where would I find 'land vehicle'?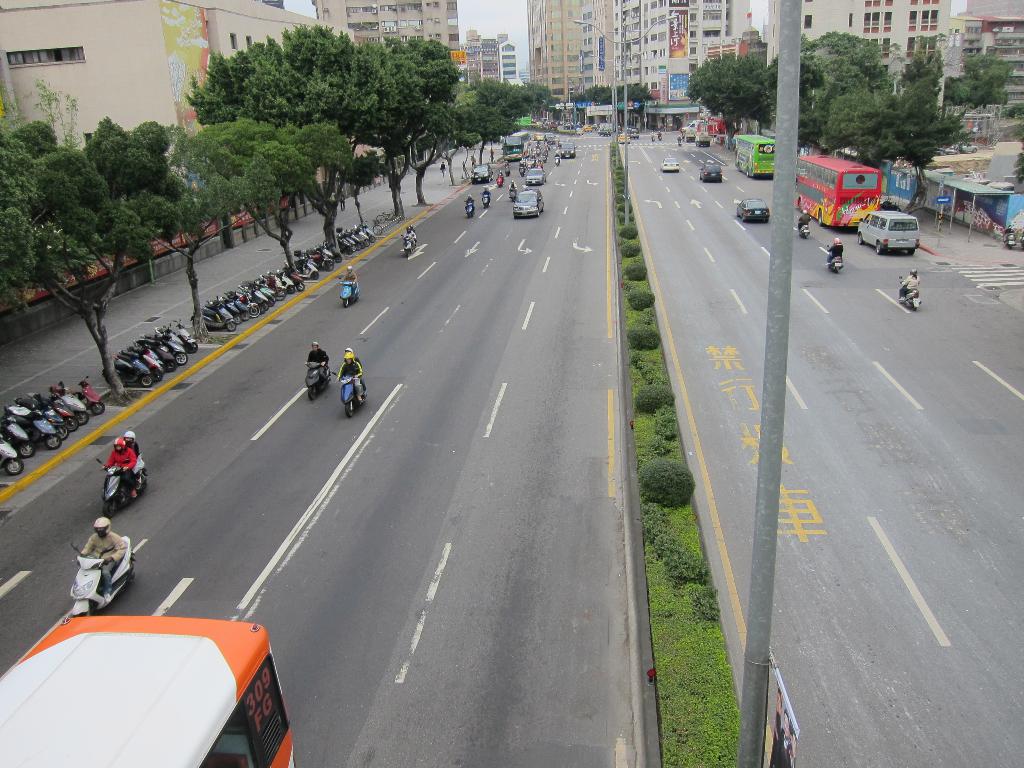
At region(826, 247, 842, 273).
